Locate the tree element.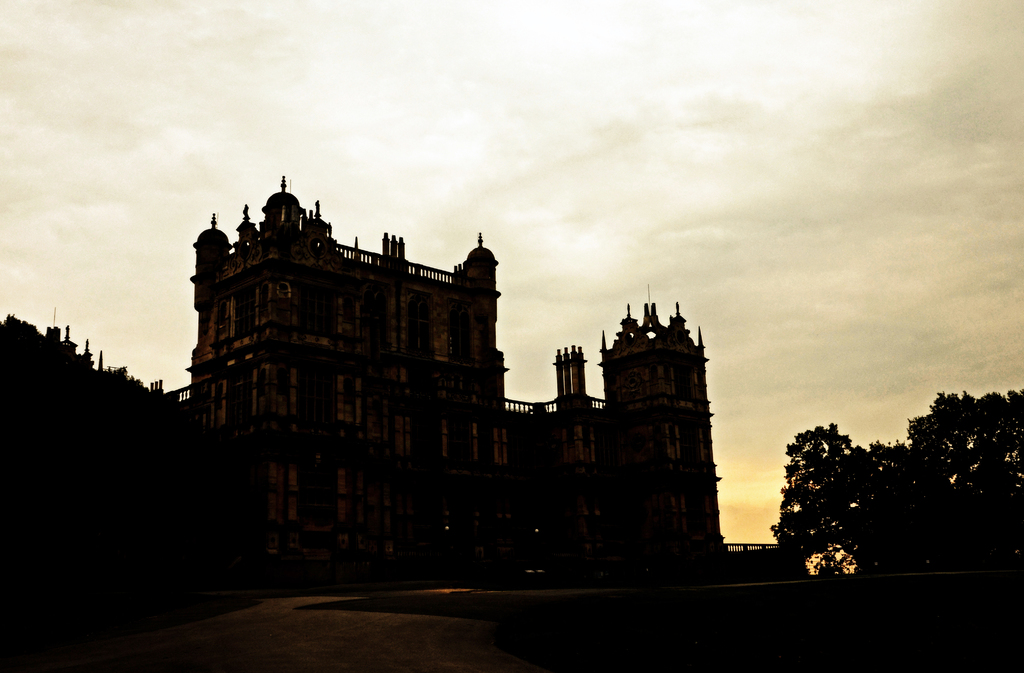
Element bbox: bbox=(769, 392, 1023, 578).
